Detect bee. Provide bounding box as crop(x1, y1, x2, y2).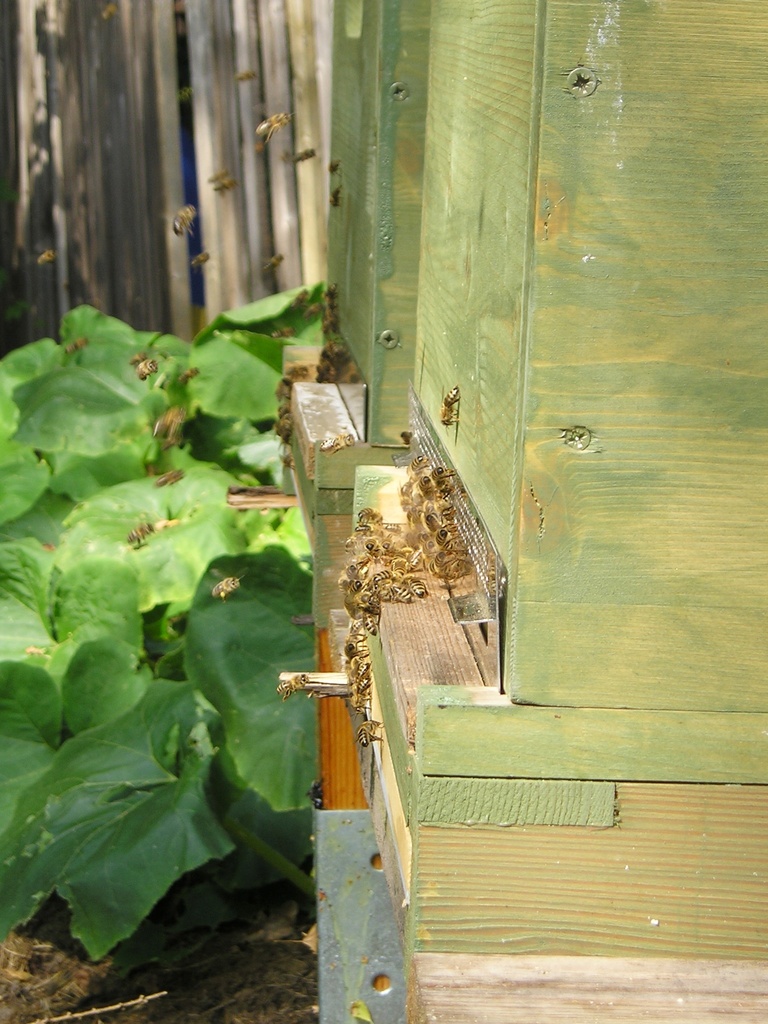
crop(348, 652, 367, 675).
